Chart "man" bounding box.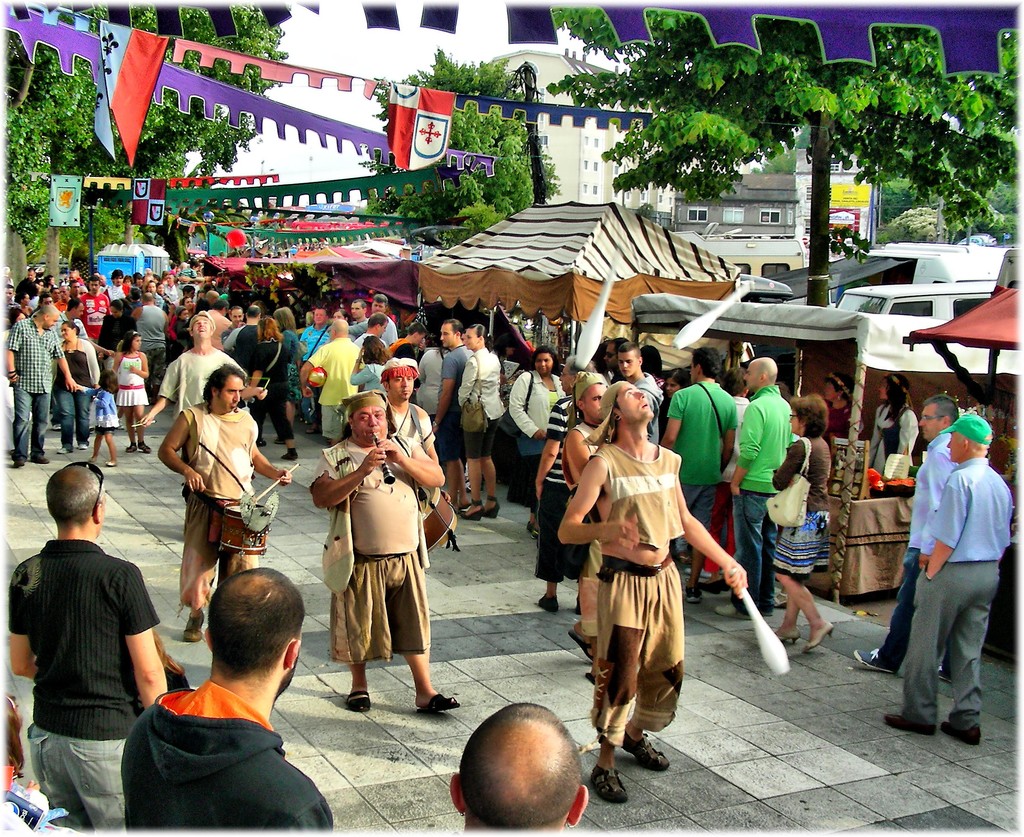
Charted: [563,370,595,683].
